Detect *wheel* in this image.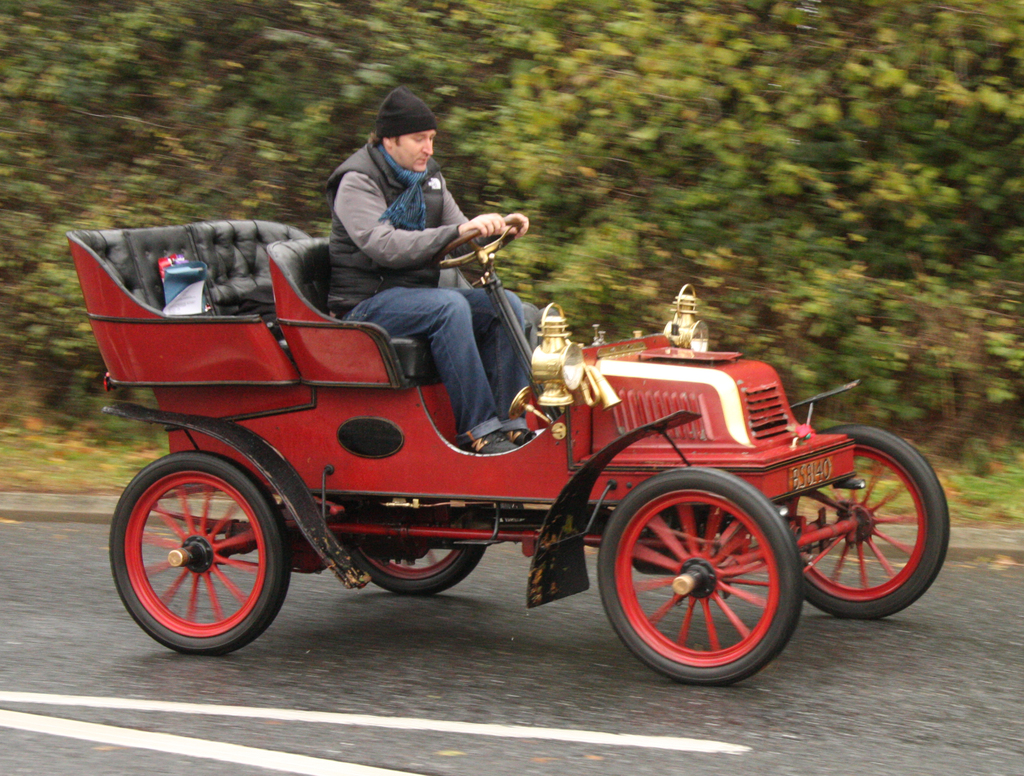
Detection: detection(338, 494, 494, 596).
